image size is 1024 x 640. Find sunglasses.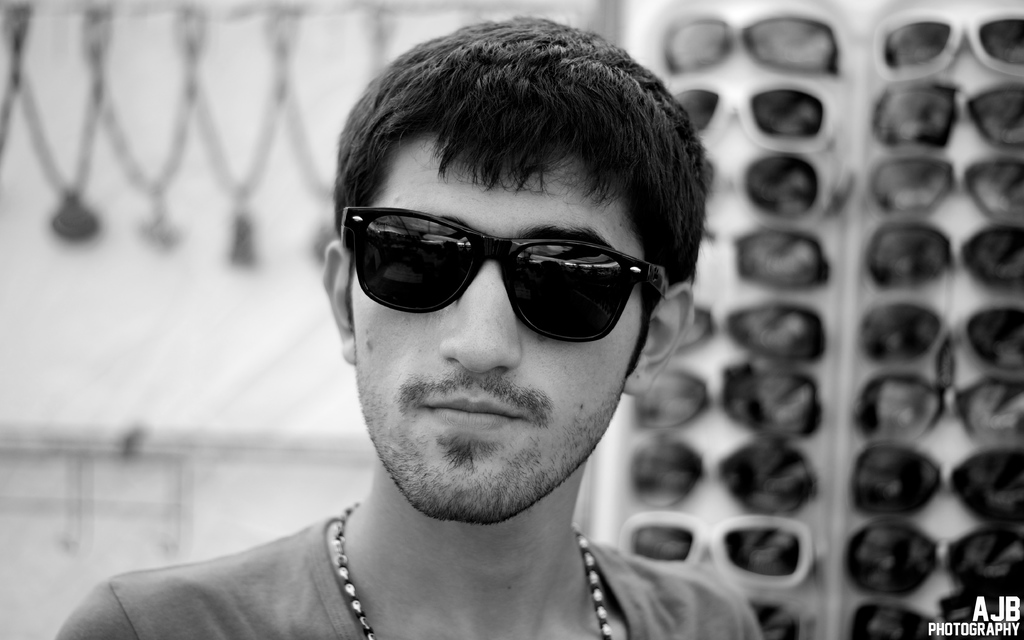
bbox=[341, 208, 670, 342].
